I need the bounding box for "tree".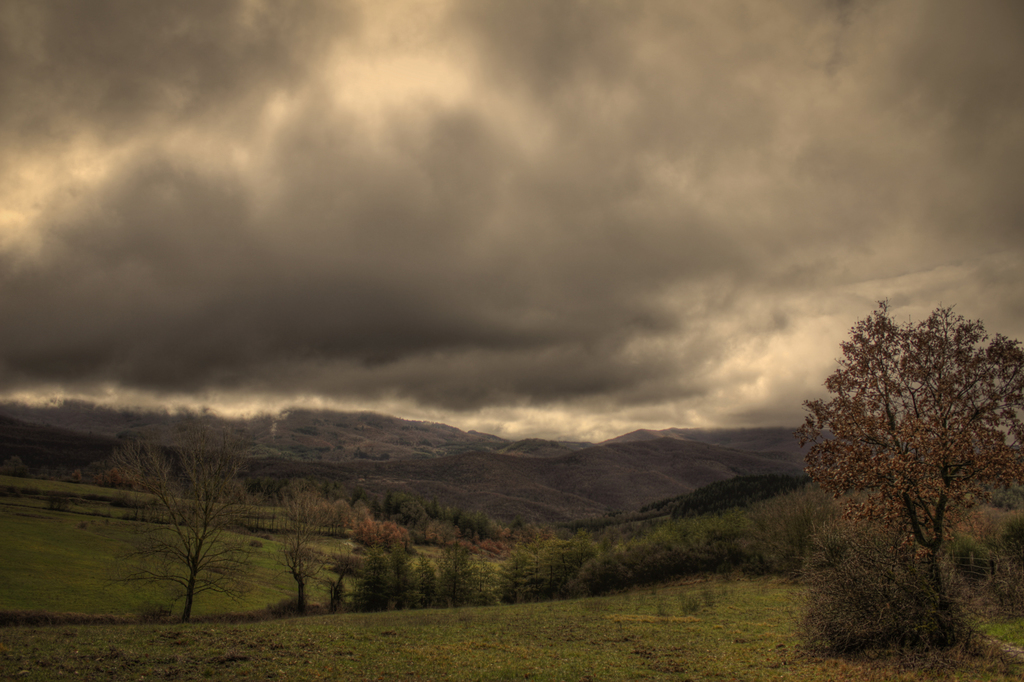
Here it is: <box>543,533,577,592</box>.
